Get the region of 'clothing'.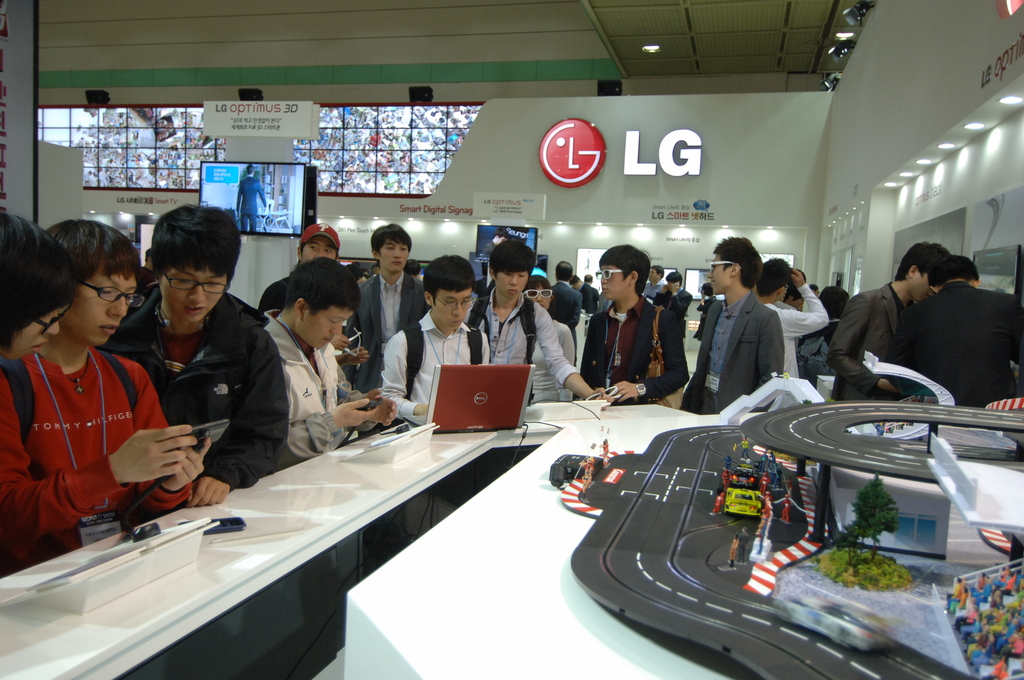
pyautogui.locateOnScreen(257, 301, 349, 445).
